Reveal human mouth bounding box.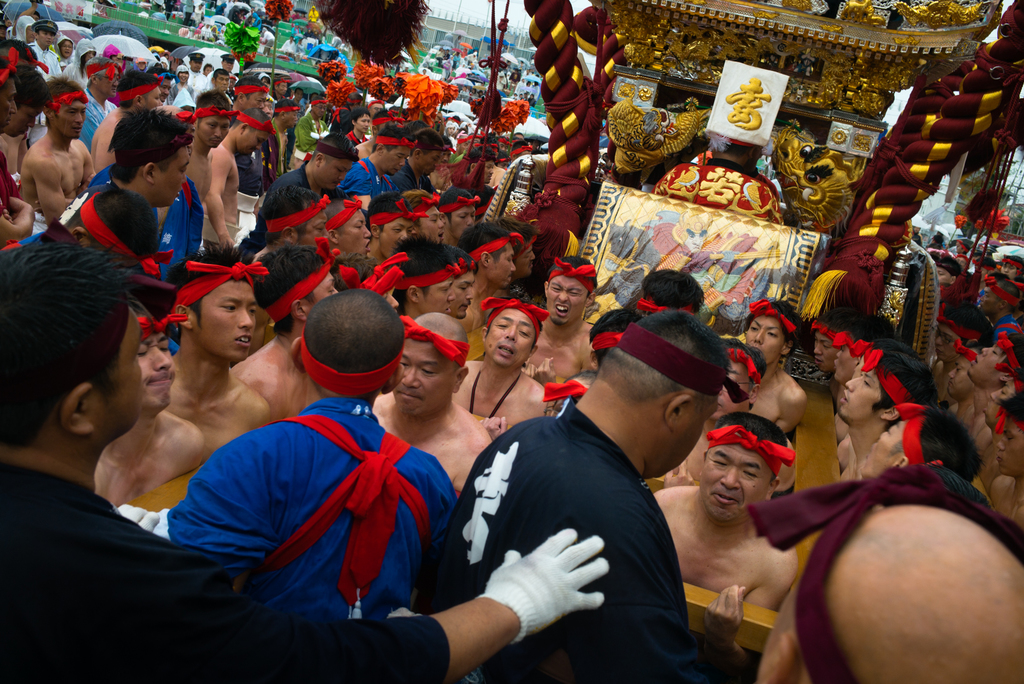
Revealed: {"left": 148, "top": 380, "right": 173, "bottom": 388}.
